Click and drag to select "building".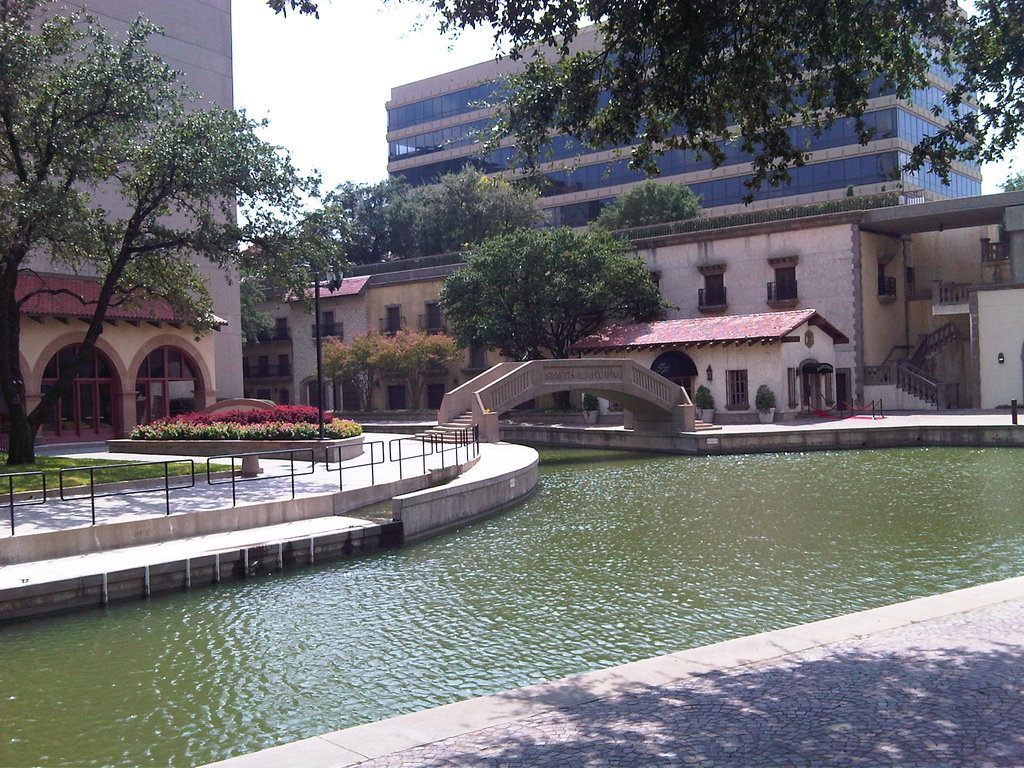
Selection: detection(5, 0, 242, 440).
